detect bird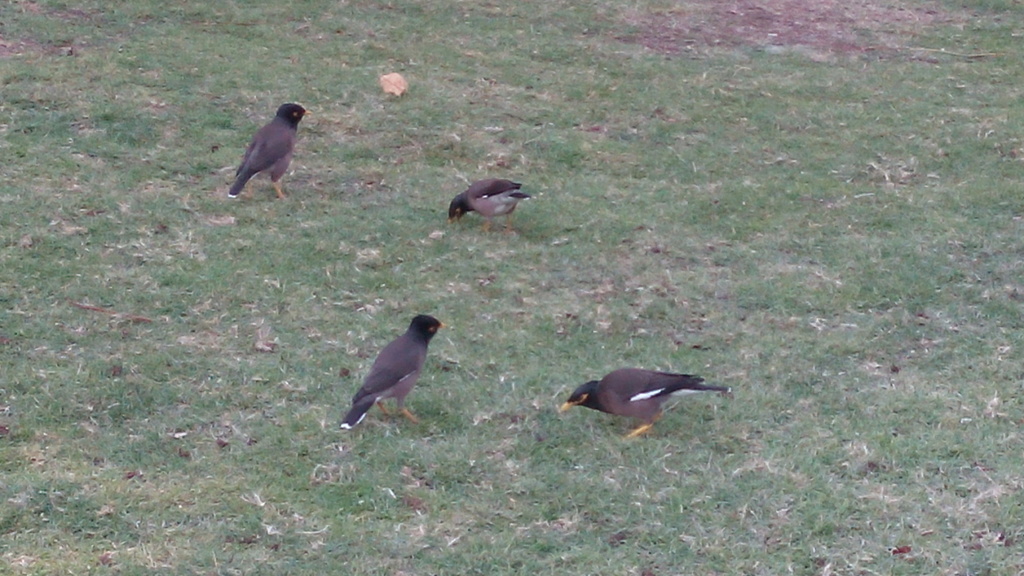
detection(442, 179, 539, 240)
